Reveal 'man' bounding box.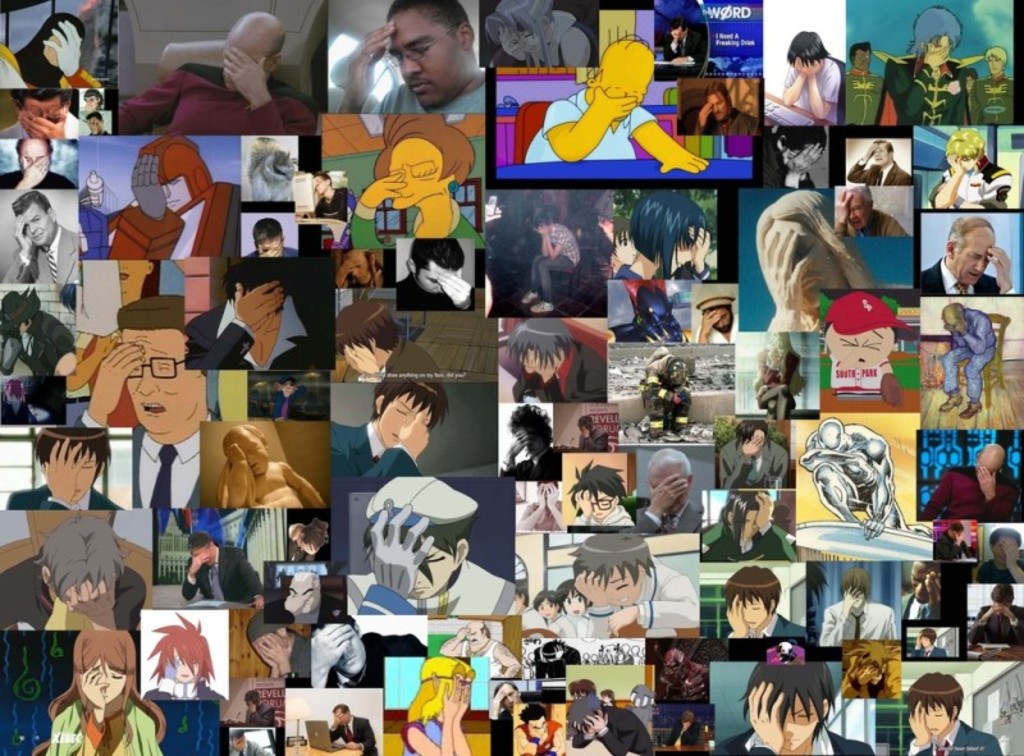
Revealed: rect(571, 535, 699, 640).
